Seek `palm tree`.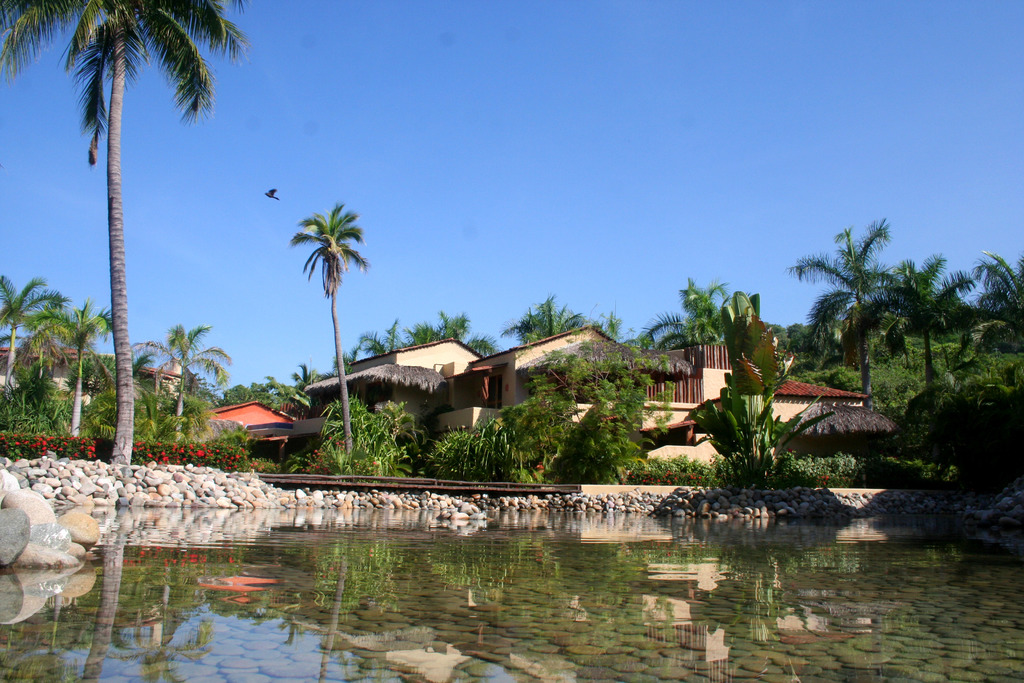
select_region(500, 295, 582, 410).
